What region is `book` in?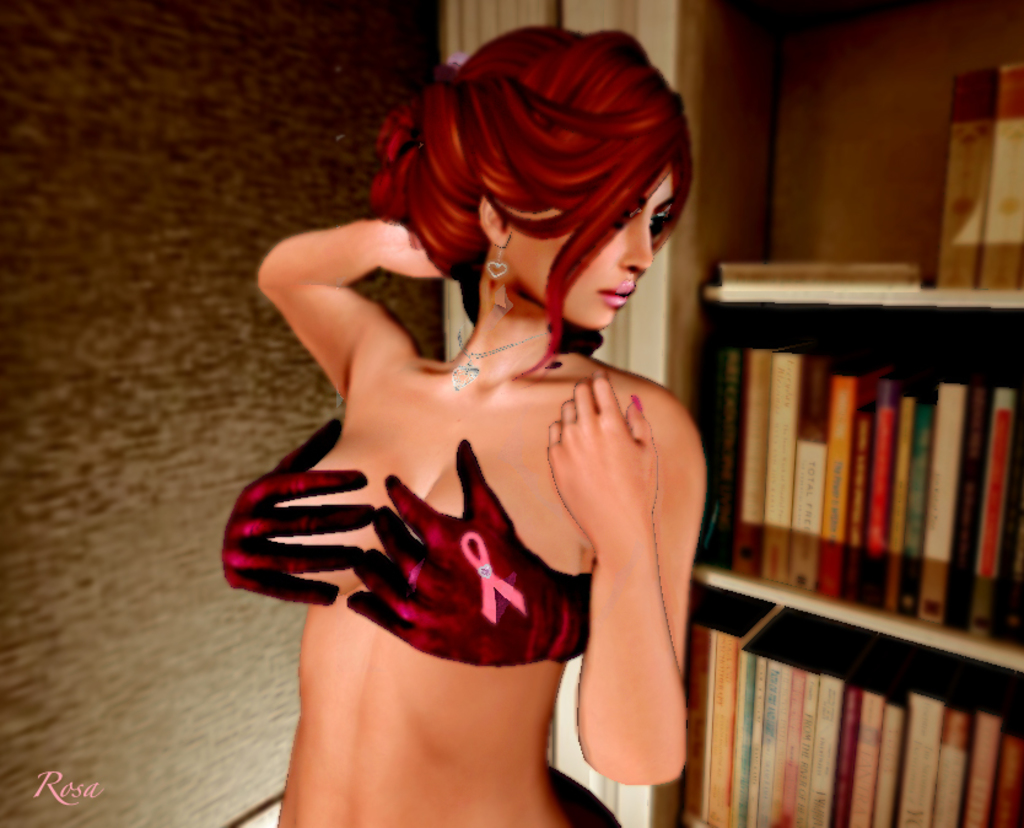
(left=936, top=58, right=992, bottom=295).
